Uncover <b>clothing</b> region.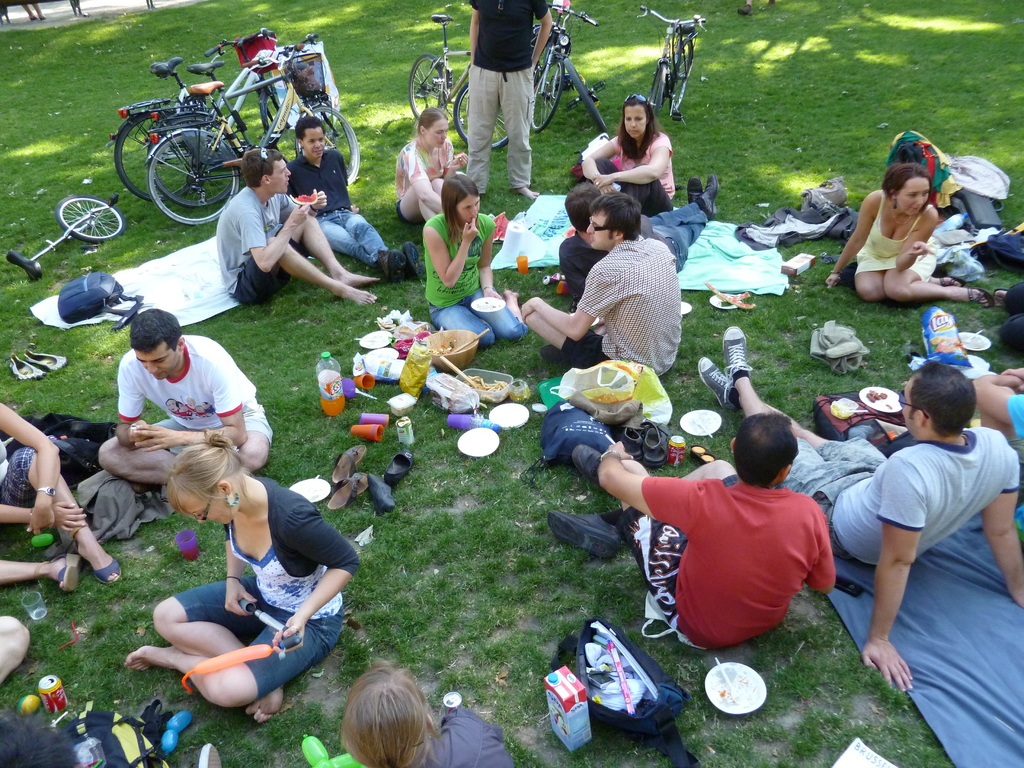
Uncovered: [0,435,38,514].
